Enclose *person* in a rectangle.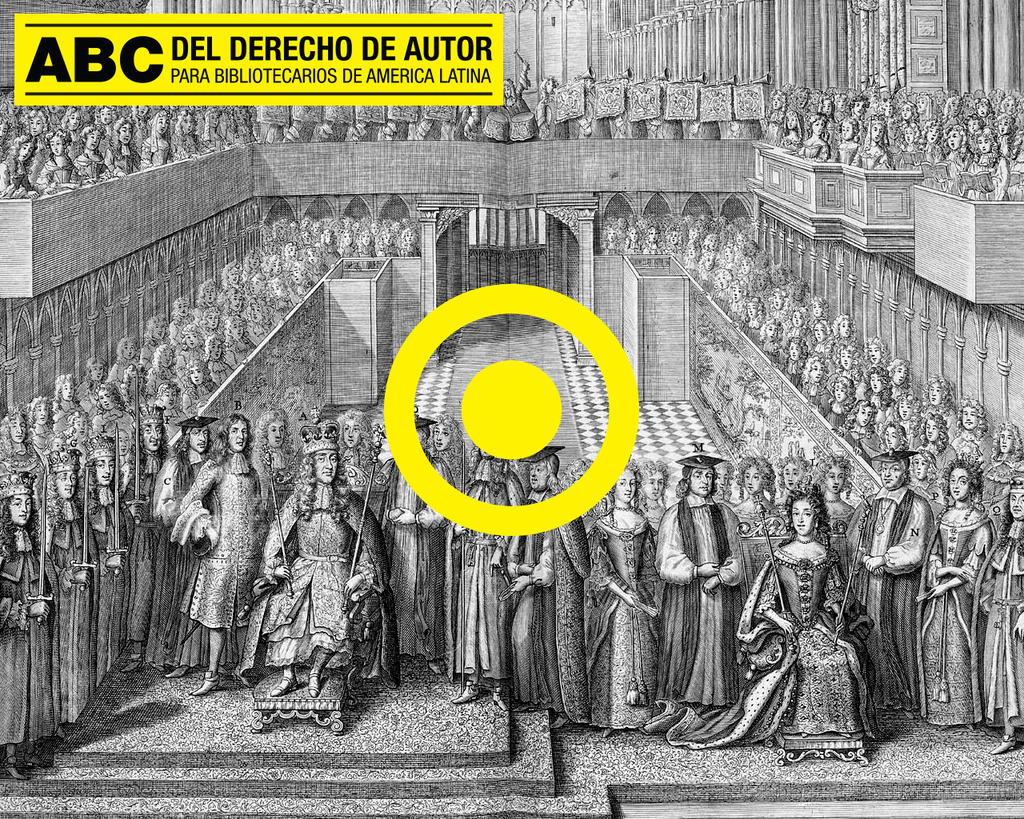
region(170, 416, 273, 697).
